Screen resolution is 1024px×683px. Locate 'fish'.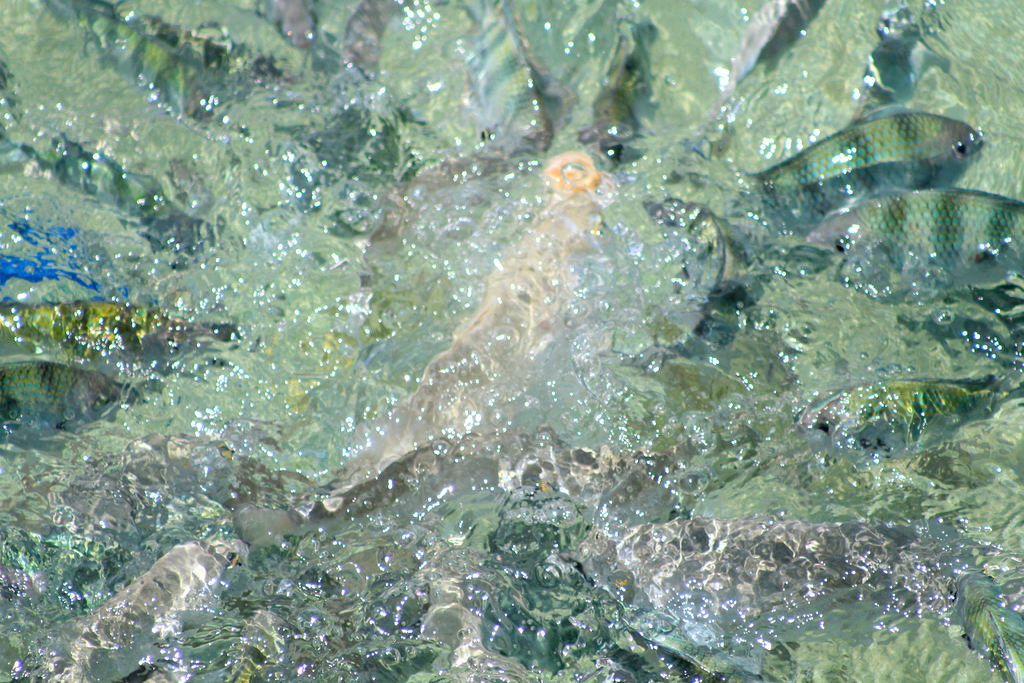
box(676, 103, 984, 251).
